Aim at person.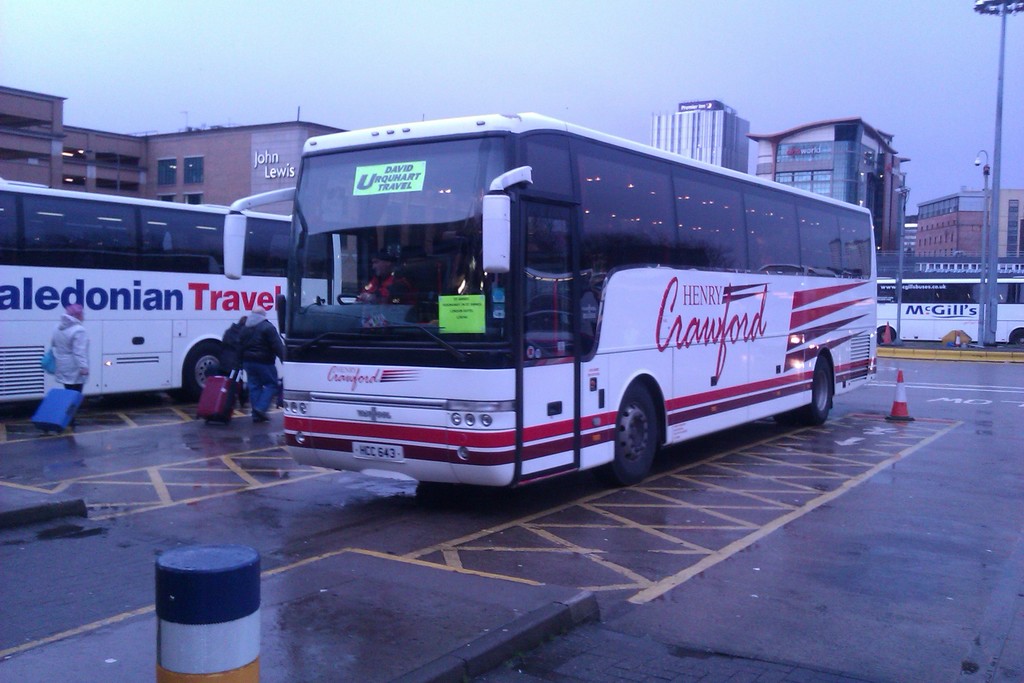
Aimed at l=239, t=302, r=290, b=424.
